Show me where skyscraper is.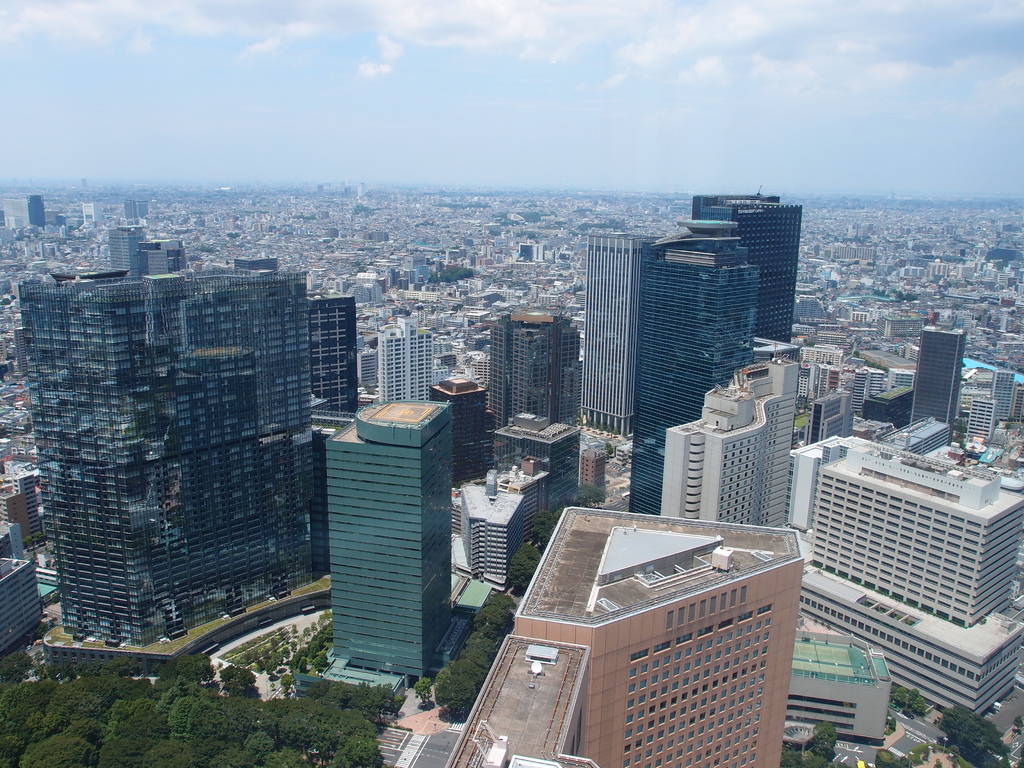
skyscraper is at crop(578, 230, 654, 442).
